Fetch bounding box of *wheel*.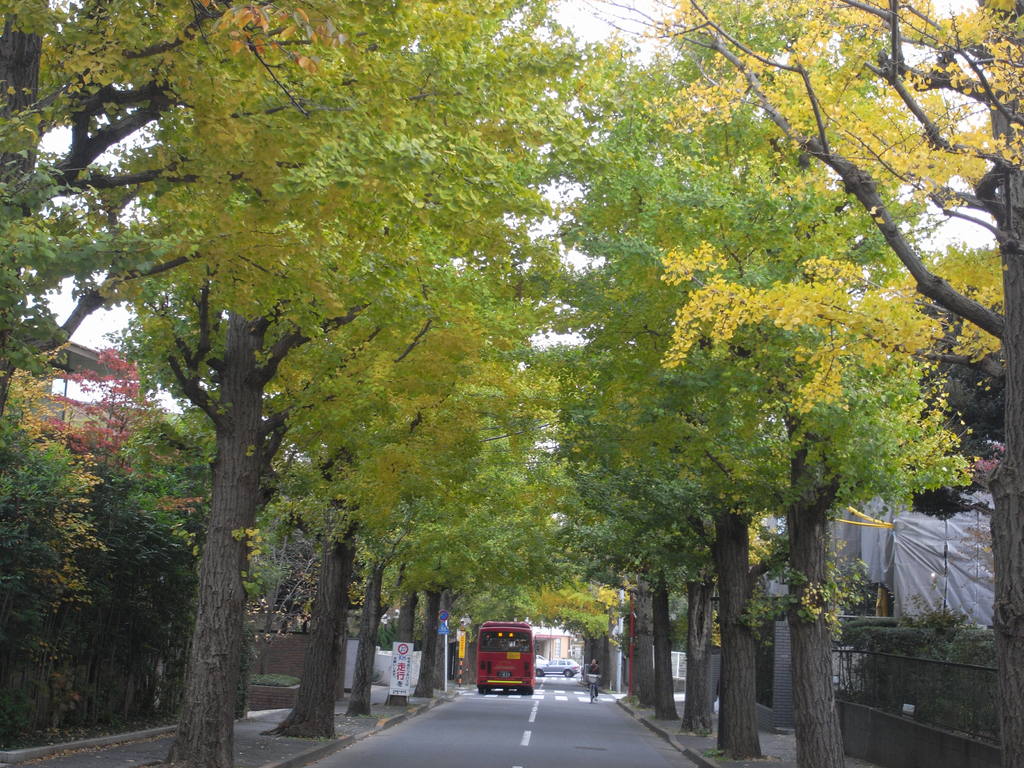
Bbox: [left=561, top=669, right=571, bottom=678].
